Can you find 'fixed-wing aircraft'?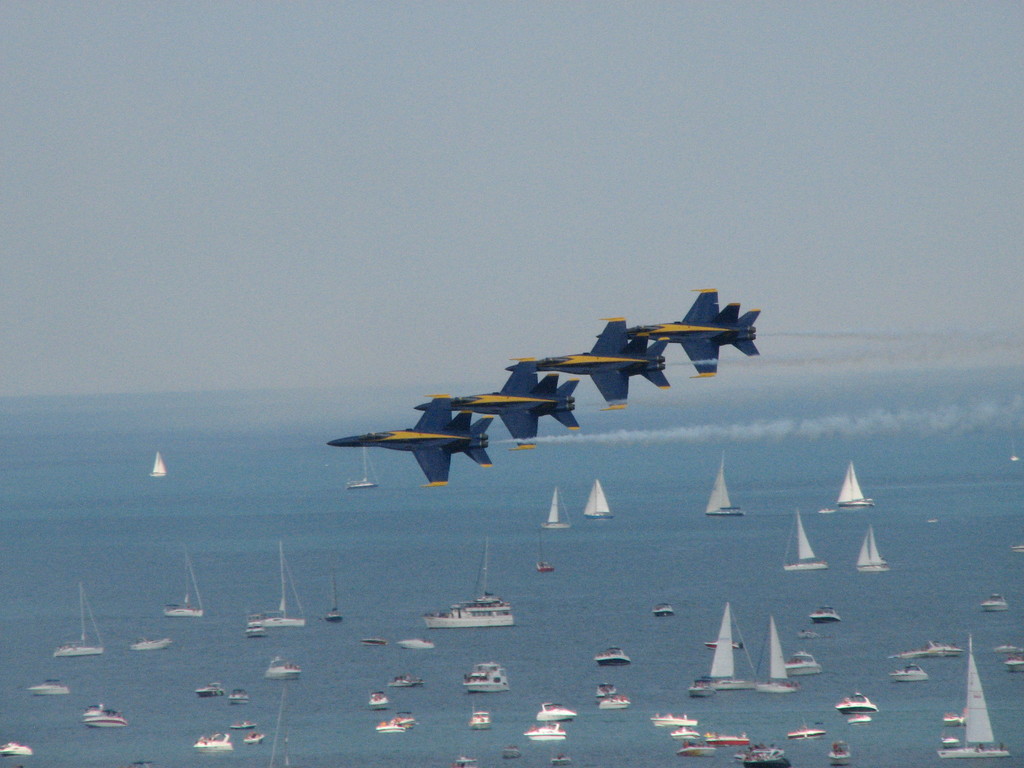
Yes, bounding box: {"x1": 324, "y1": 392, "x2": 499, "y2": 493}.
